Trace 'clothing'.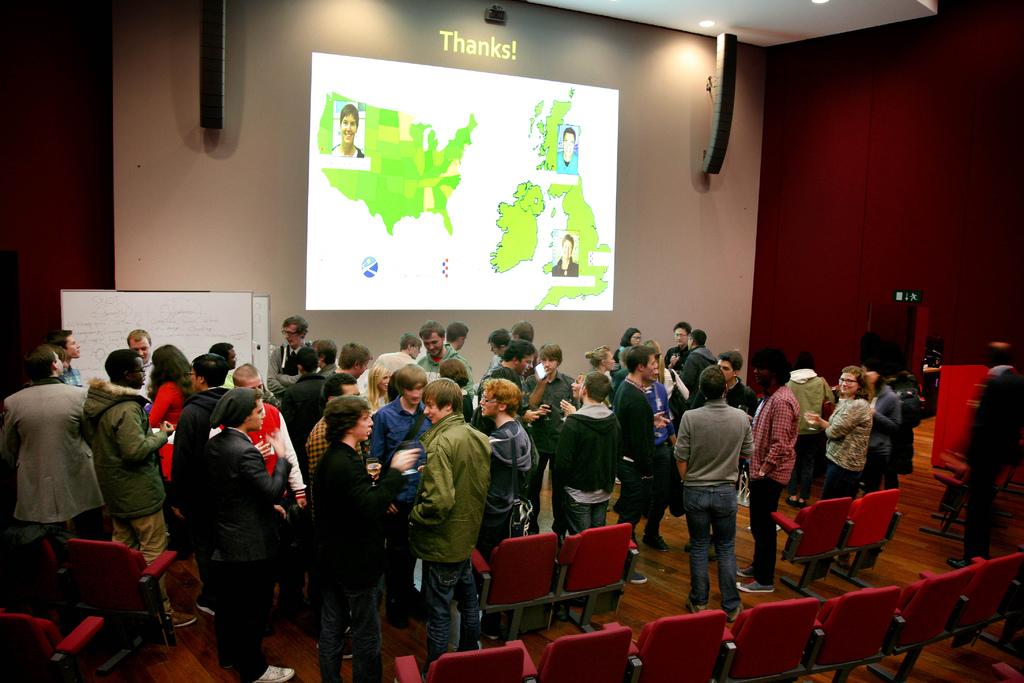
Traced to BBox(141, 379, 190, 484).
